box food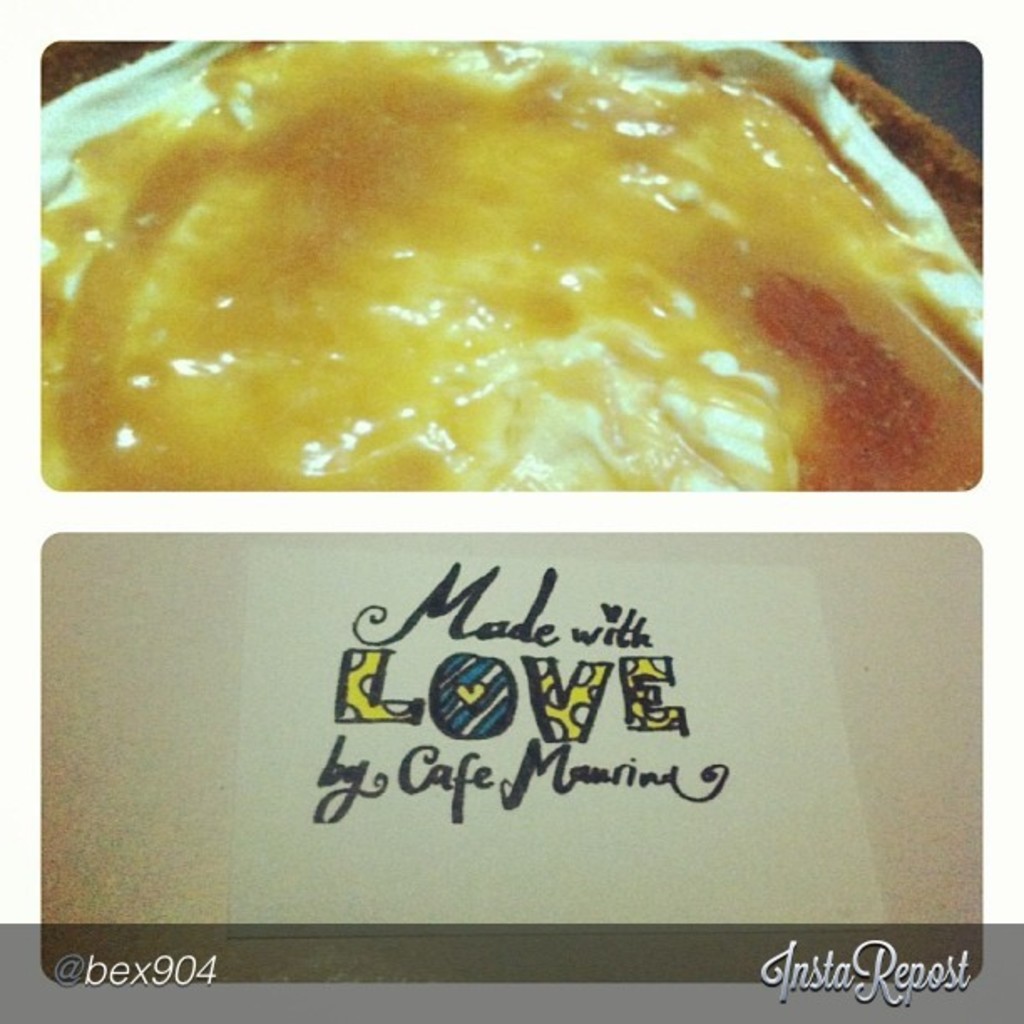
detection(62, 50, 991, 512)
